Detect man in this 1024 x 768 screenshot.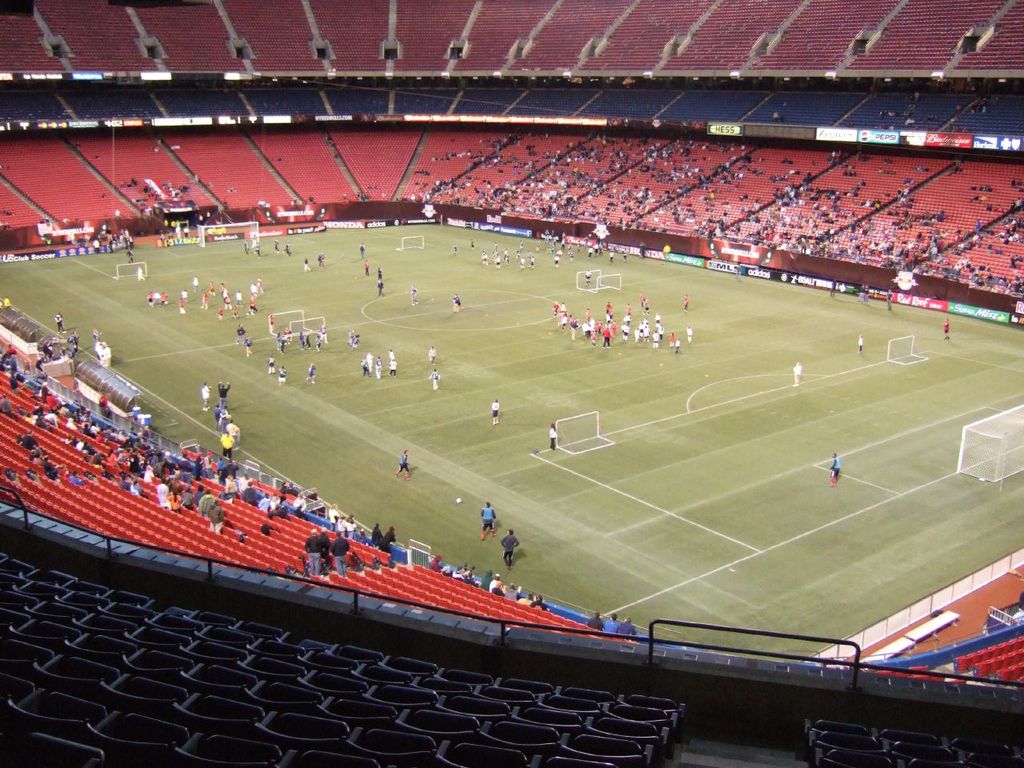
Detection: <bbox>198, 490, 214, 514</bbox>.
